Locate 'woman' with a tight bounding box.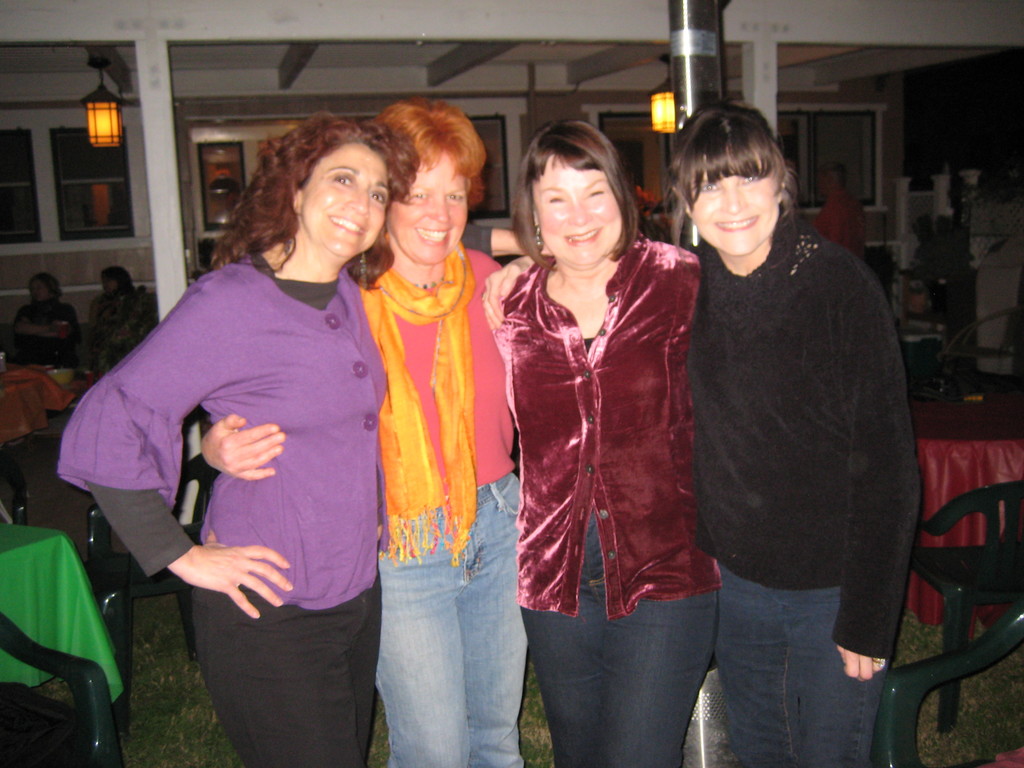
(x1=86, y1=264, x2=138, y2=337).
